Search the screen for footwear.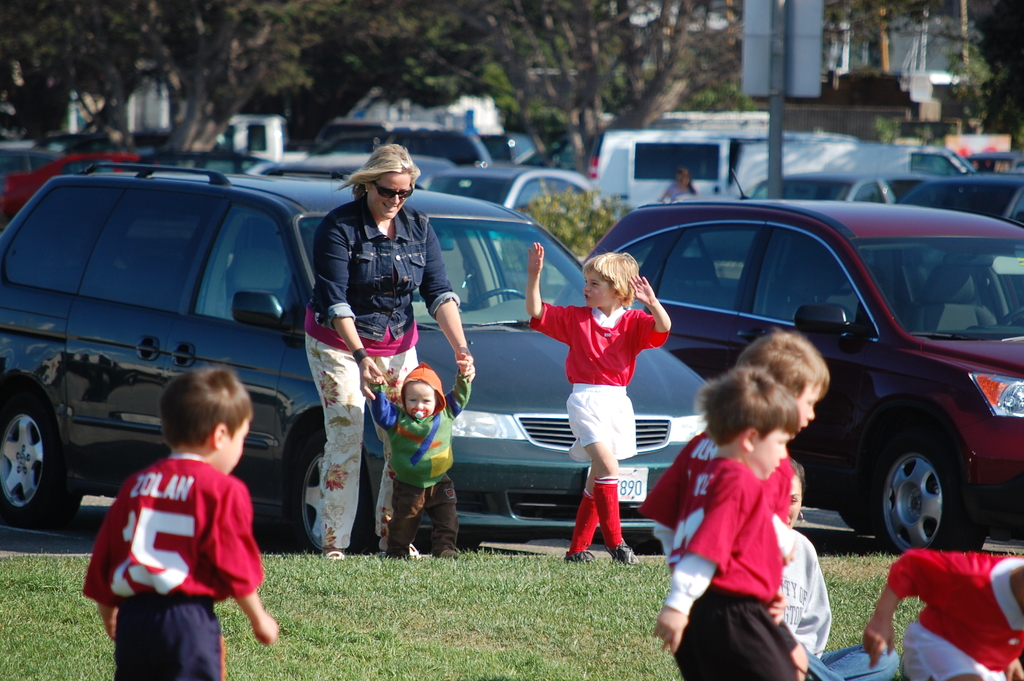
Found at region(432, 544, 460, 561).
